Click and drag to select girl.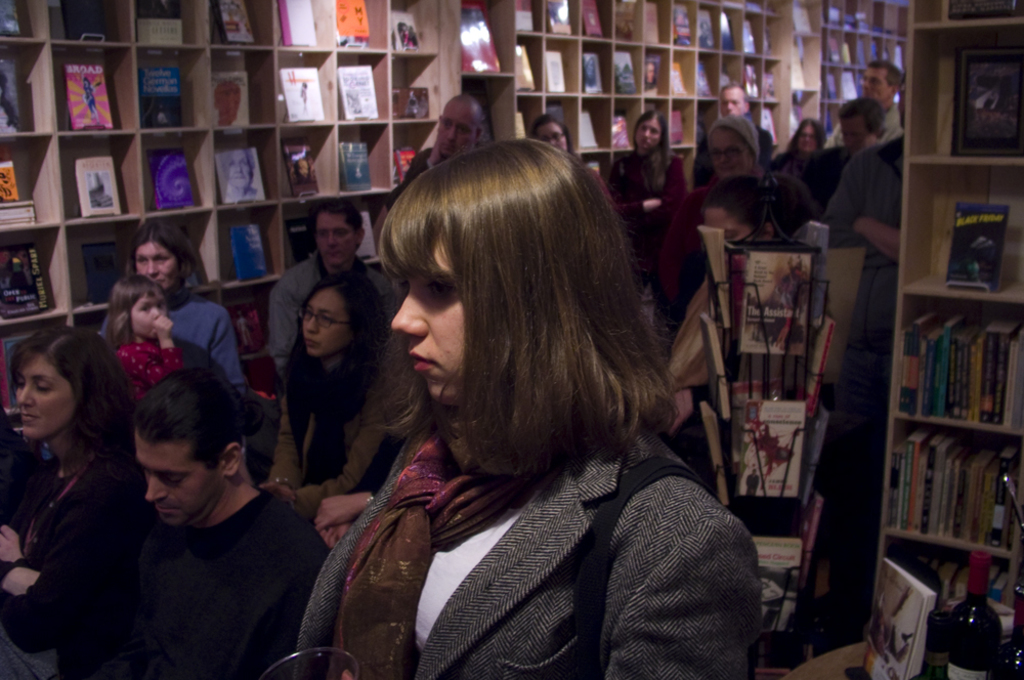
Selection: 787 121 822 179.
